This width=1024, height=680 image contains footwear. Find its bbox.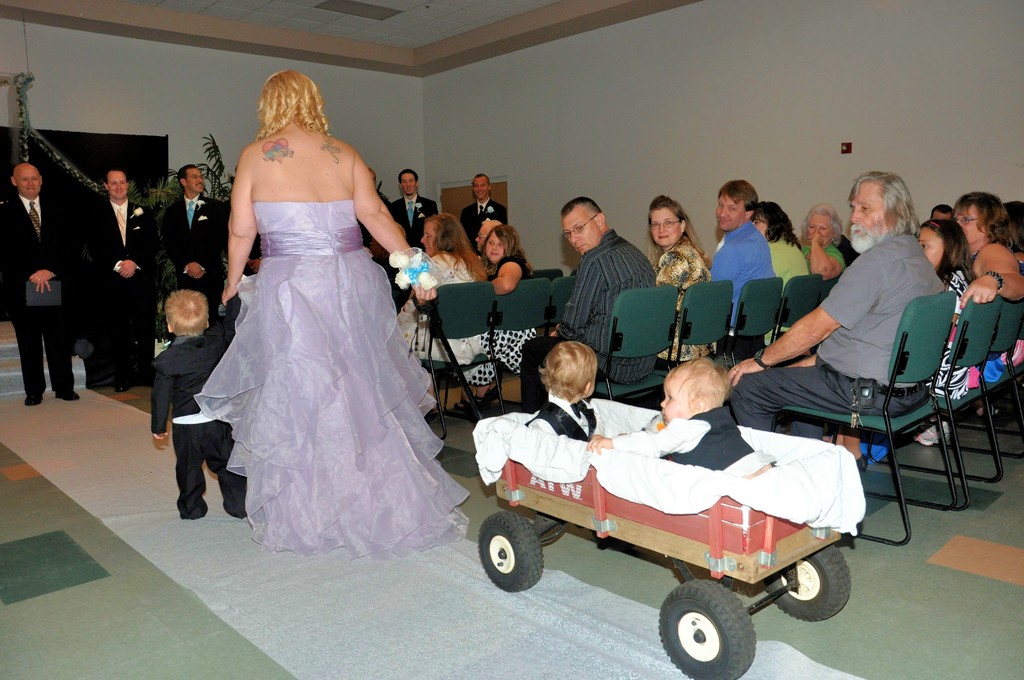
51, 389, 77, 401.
